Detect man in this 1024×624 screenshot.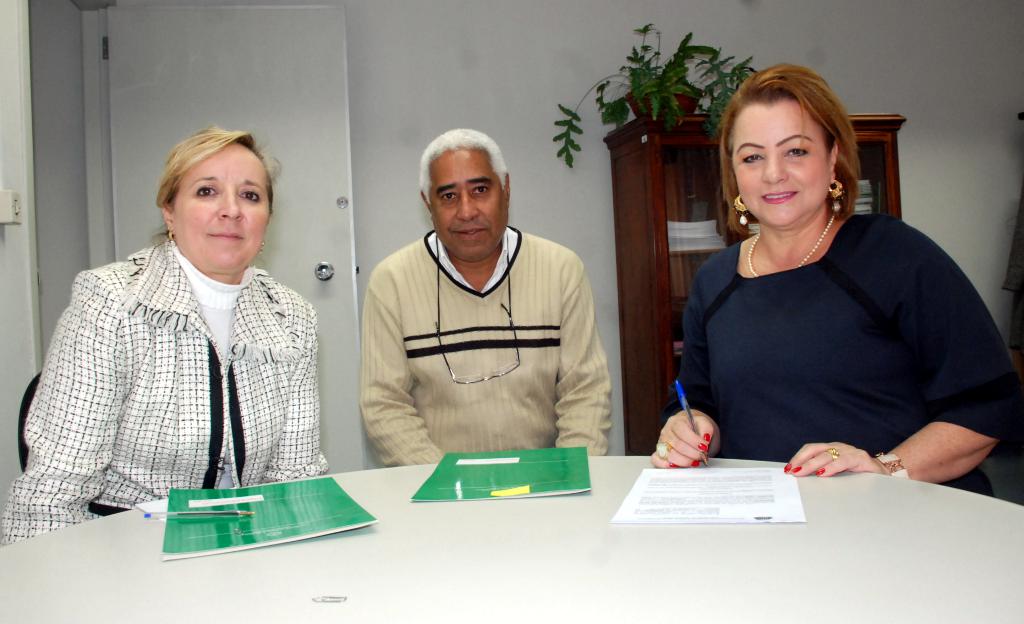
Detection: <region>358, 129, 613, 471</region>.
